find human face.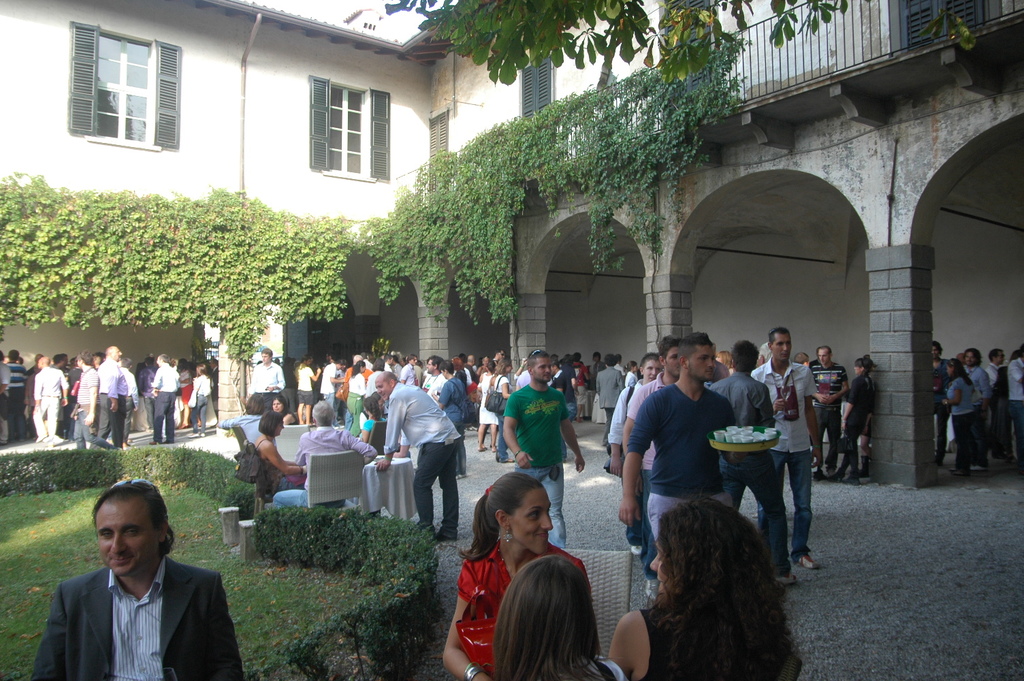
[x1=772, y1=333, x2=790, y2=361].
